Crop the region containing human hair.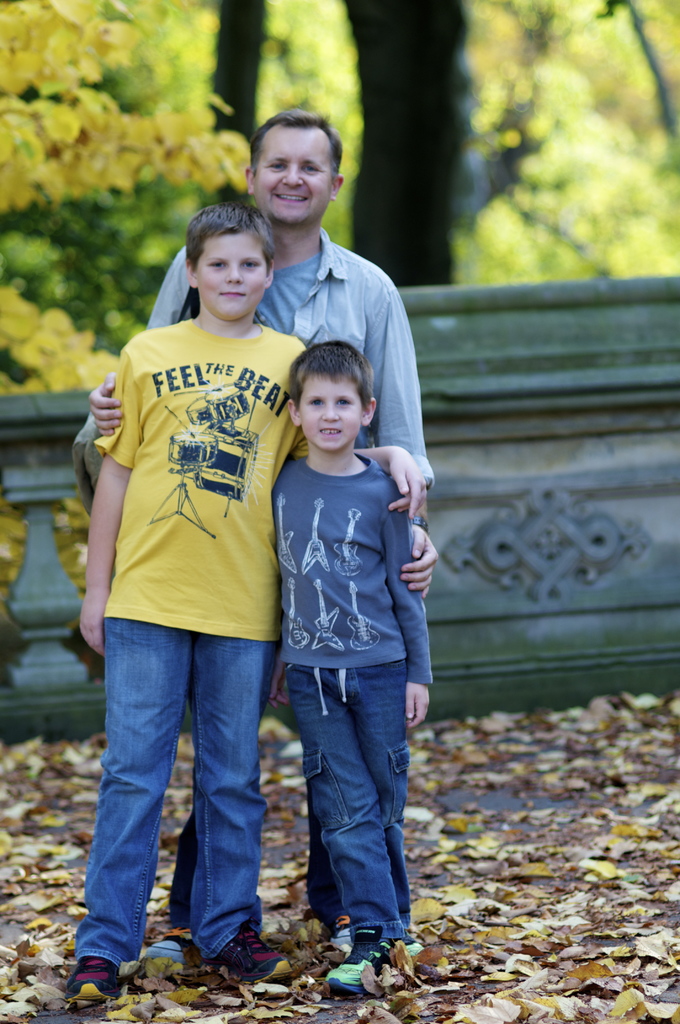
Crop region: x1=182, y1=200, x2=275, y2=317.
